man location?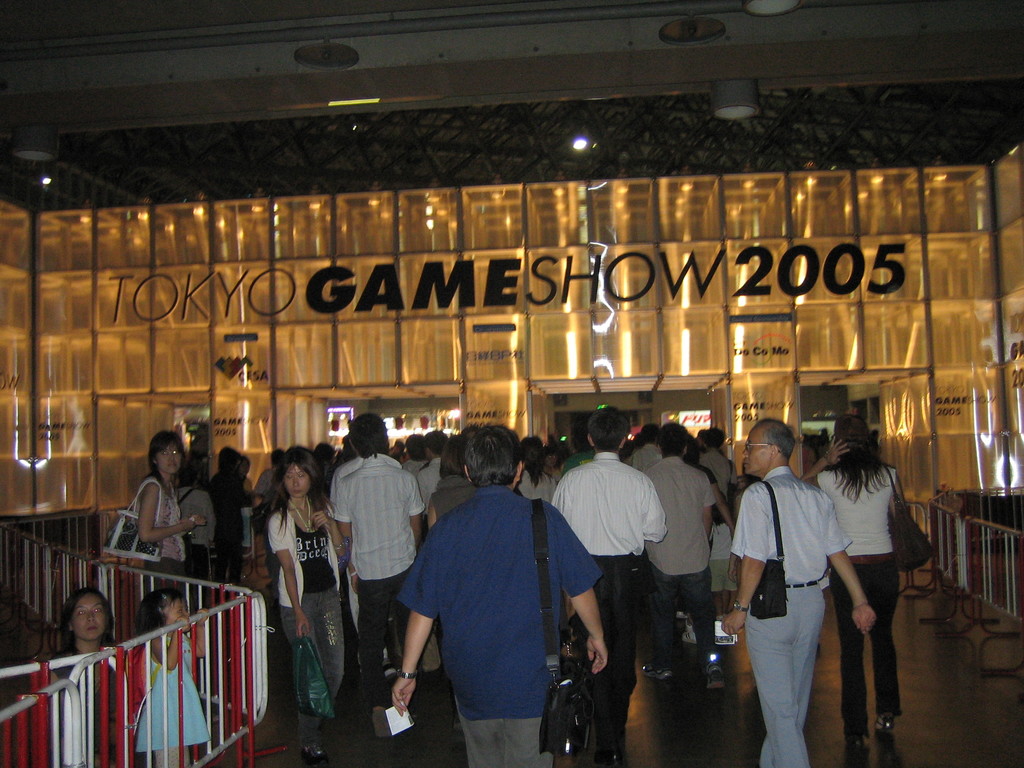
<region>330, 456, 397, 679</region>
